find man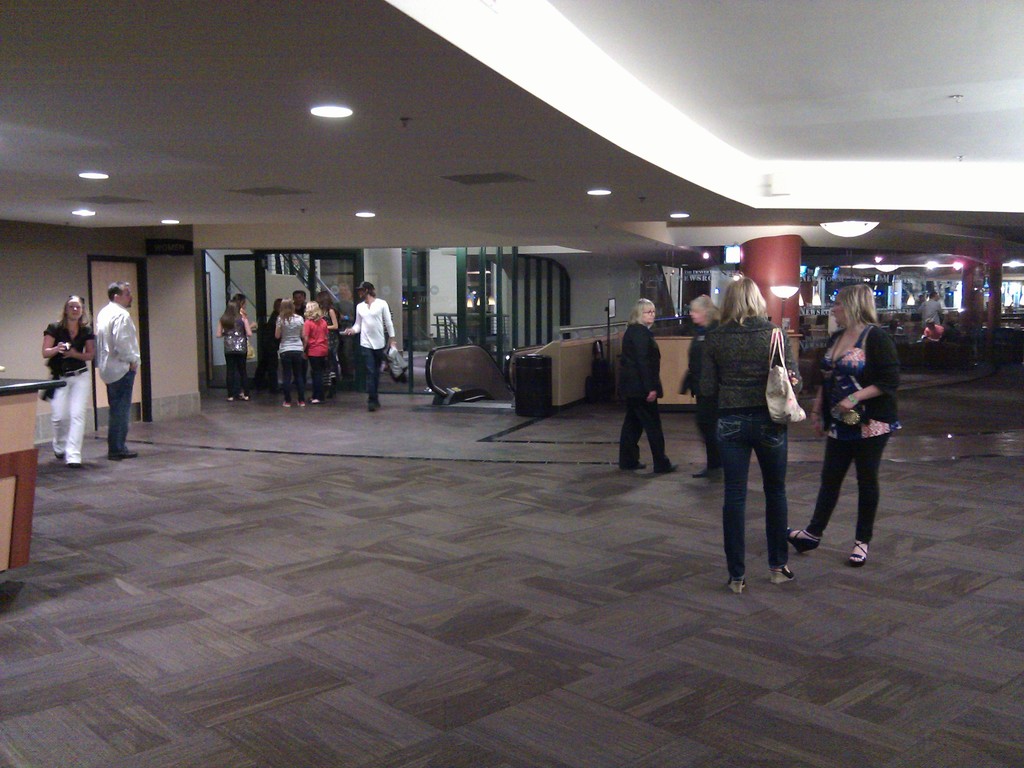
l=292, t=291, r=308, b=316
